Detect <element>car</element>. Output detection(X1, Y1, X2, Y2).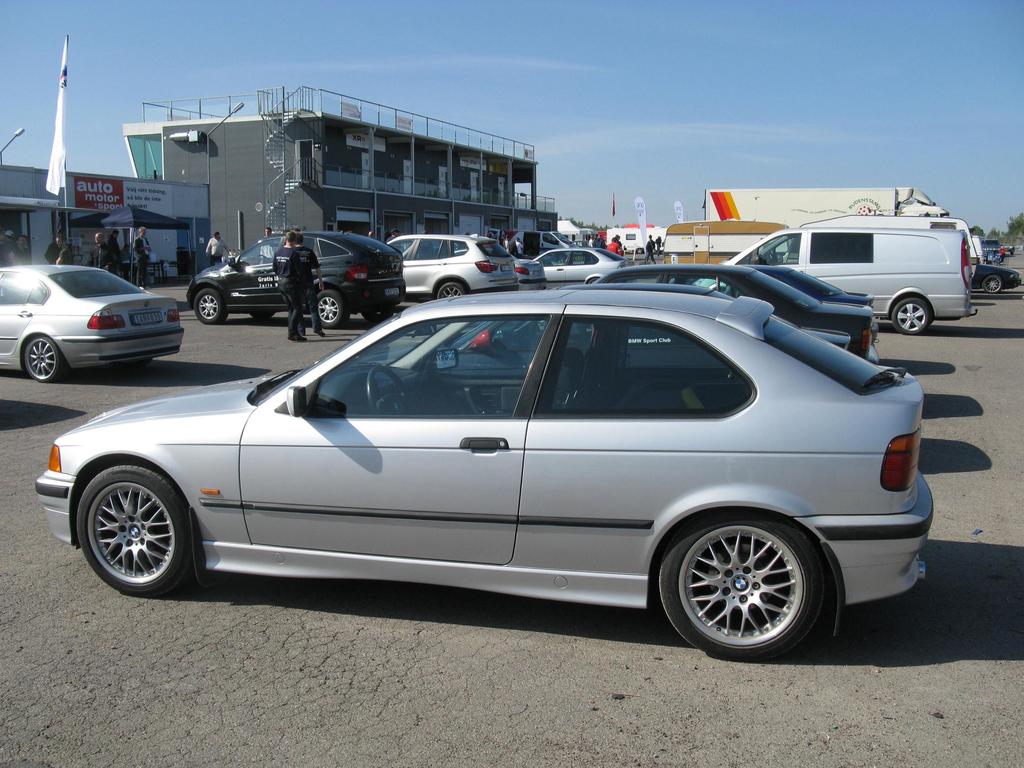
detection(969, 262, 1023, 296).
